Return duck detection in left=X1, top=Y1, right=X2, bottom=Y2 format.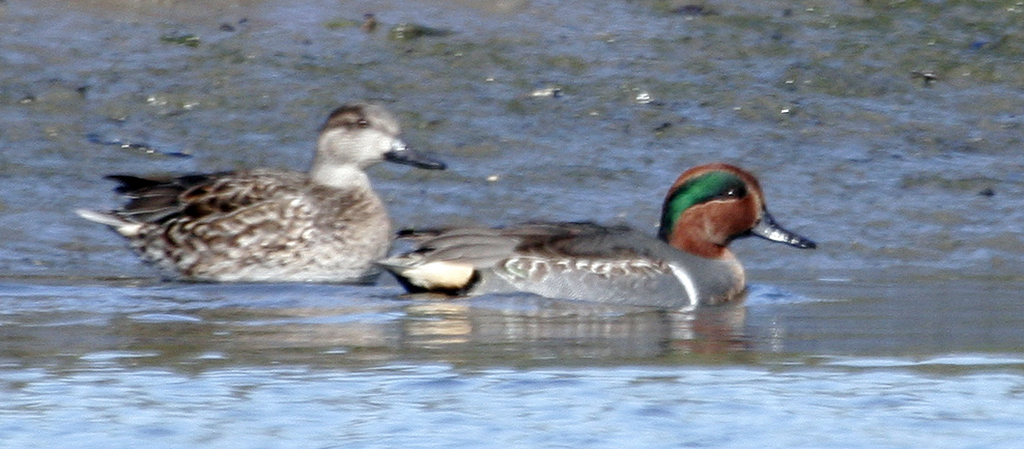
left=378, top=163, right=819, bottom=318.
